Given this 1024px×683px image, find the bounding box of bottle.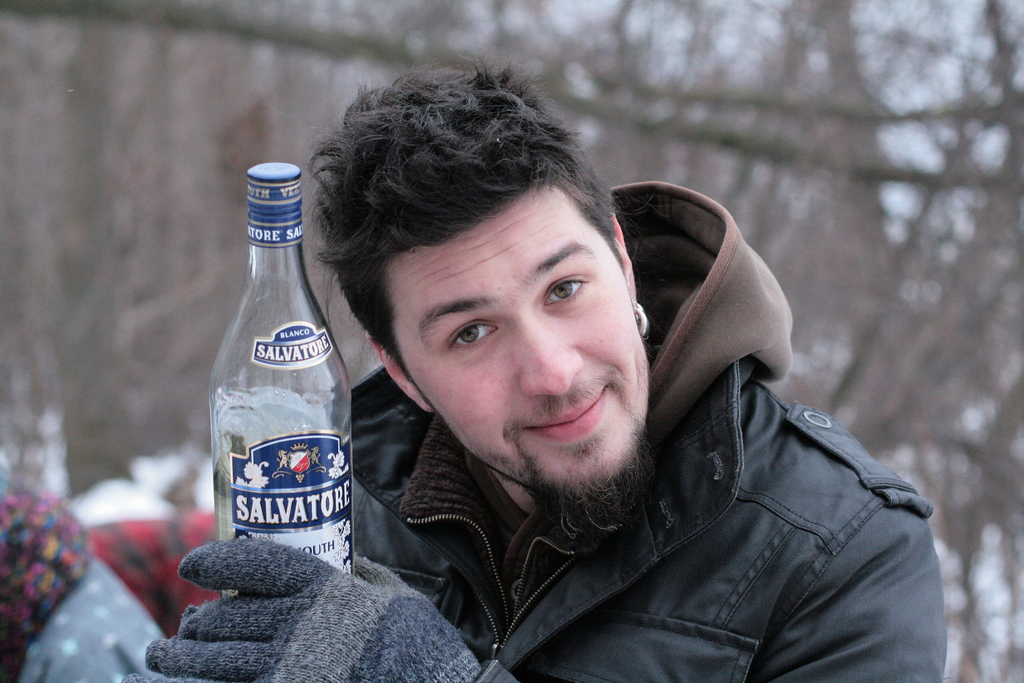
(198, 162, 371, 587).
